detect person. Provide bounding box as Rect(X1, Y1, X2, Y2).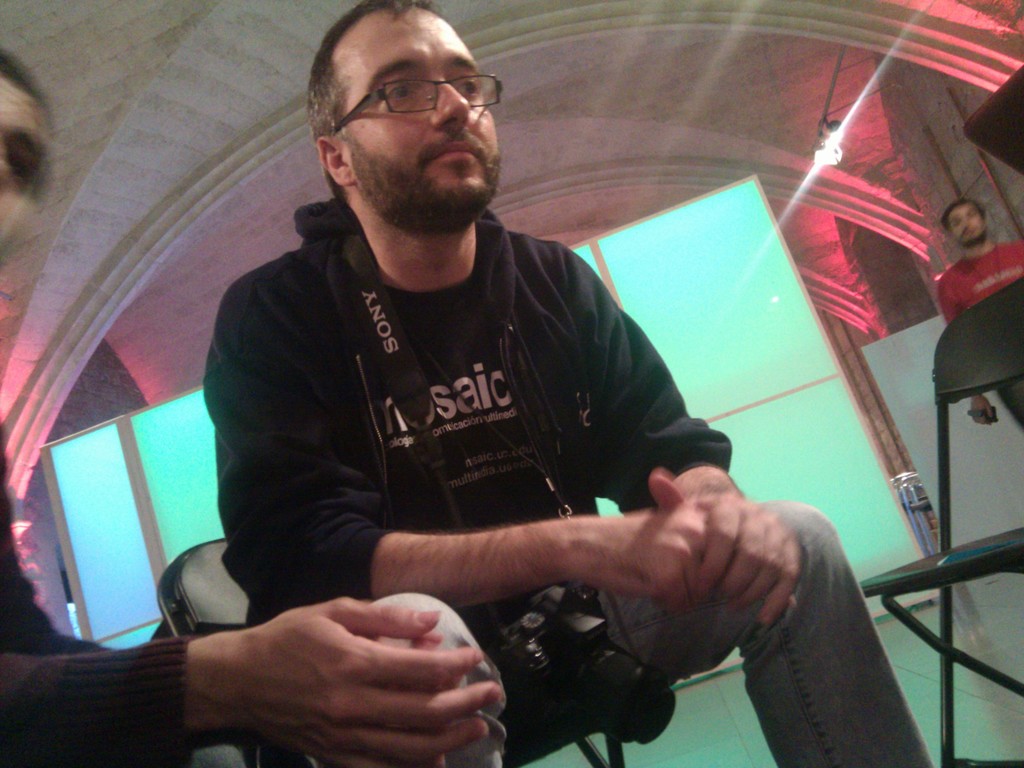
Rect(202, 0, 938, 767).
